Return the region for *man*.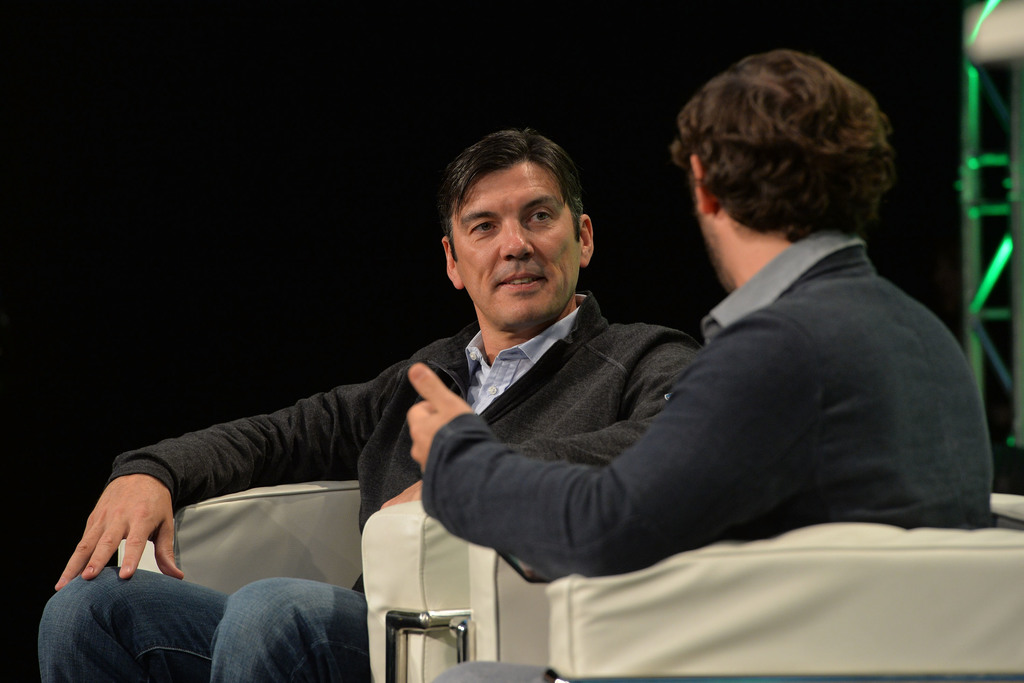
<region>37, 124, 698, 682</region>.
